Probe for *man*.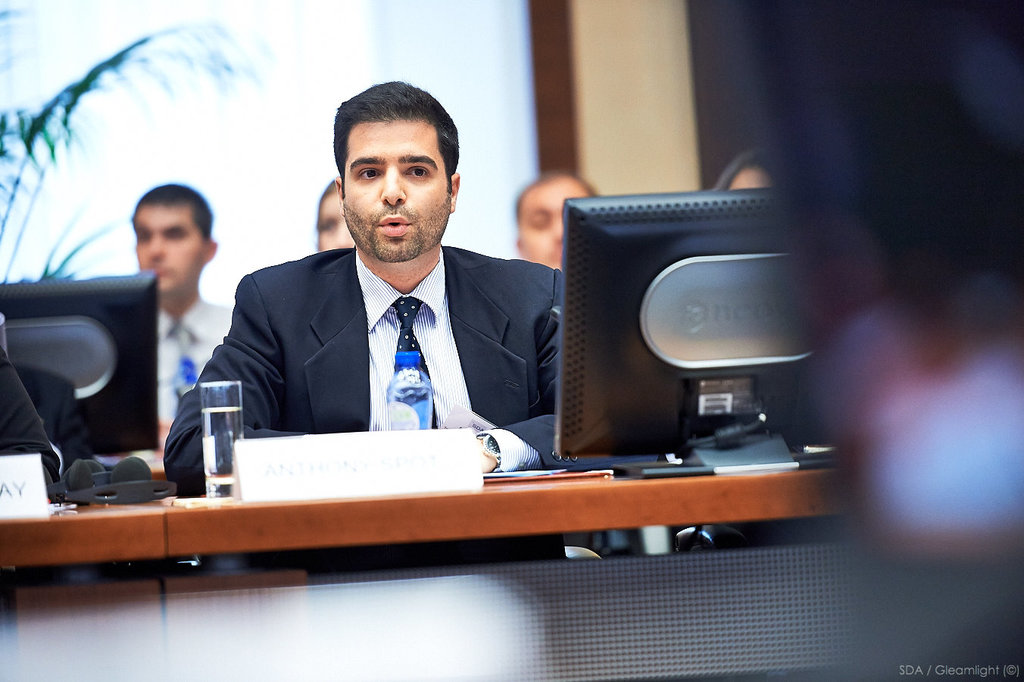
Probe result: 128, 181, 232, 420.
